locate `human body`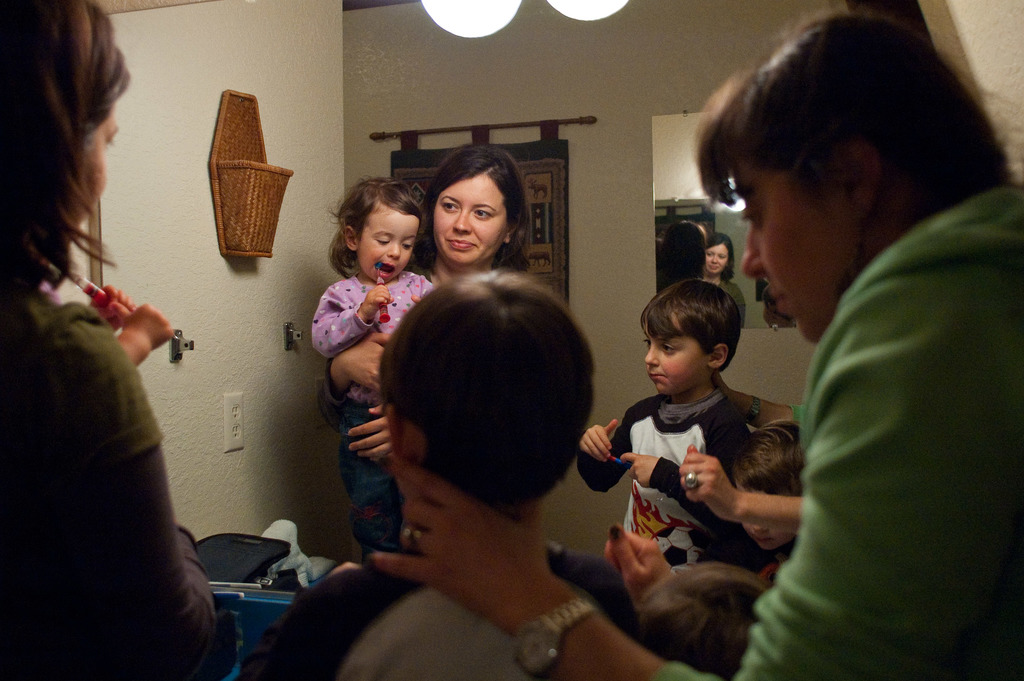
pyautogui.locateOnScreen(0, 267, 216, 680)
